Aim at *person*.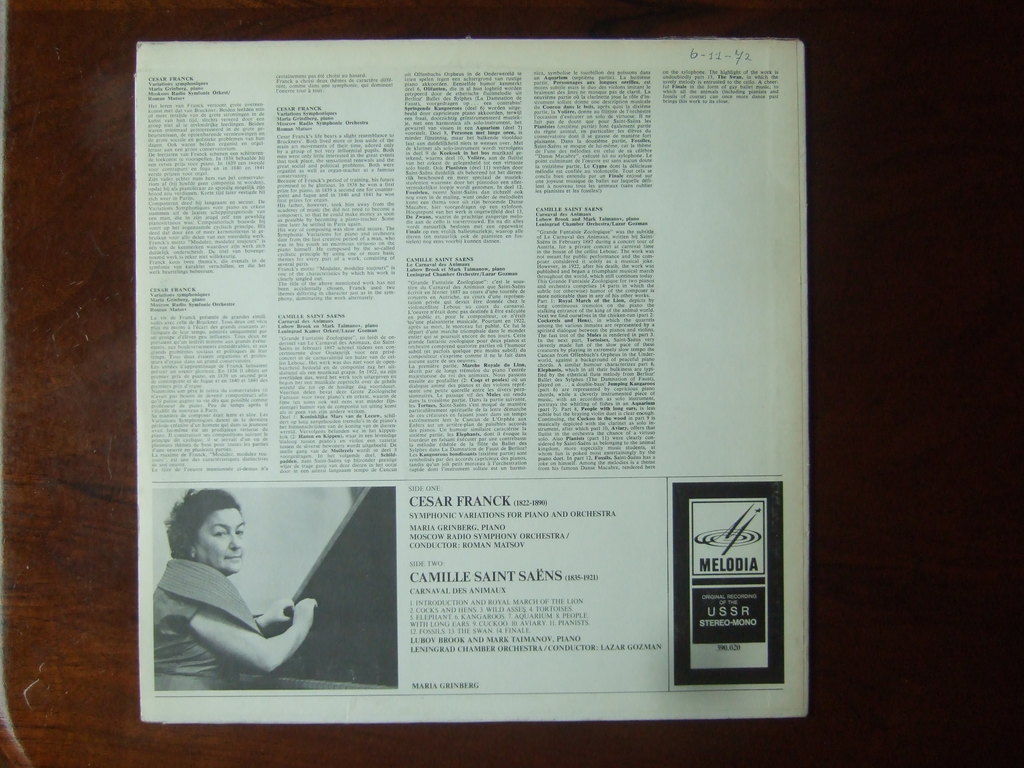
Aimed at 157,502,300,691.
